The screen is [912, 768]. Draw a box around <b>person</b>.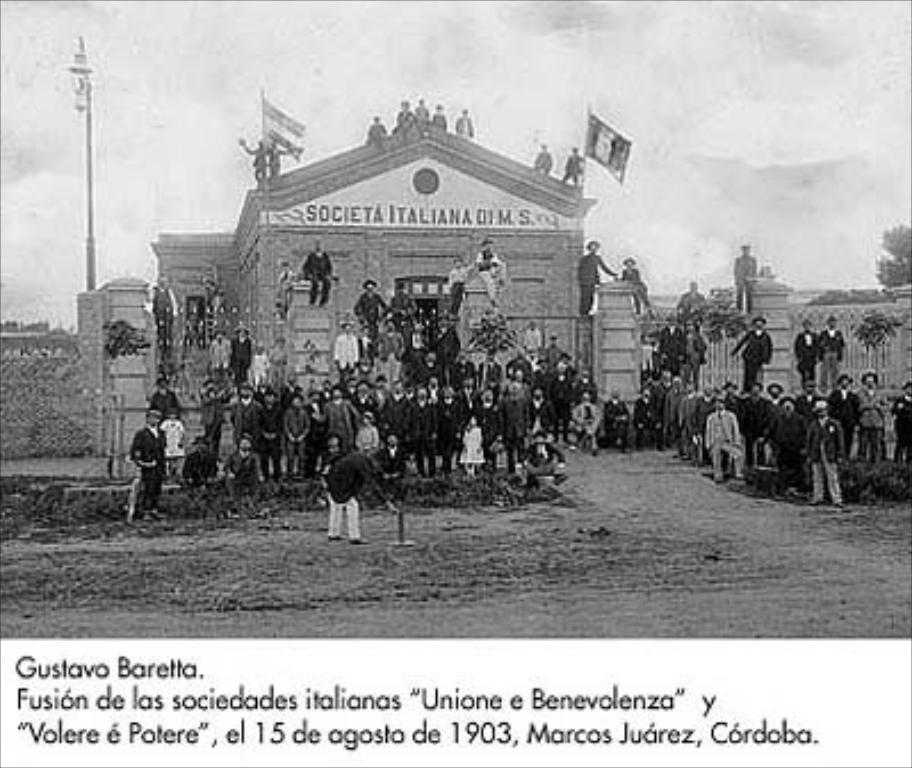
(x1=294, y1=235, x2=340, y2=317).
